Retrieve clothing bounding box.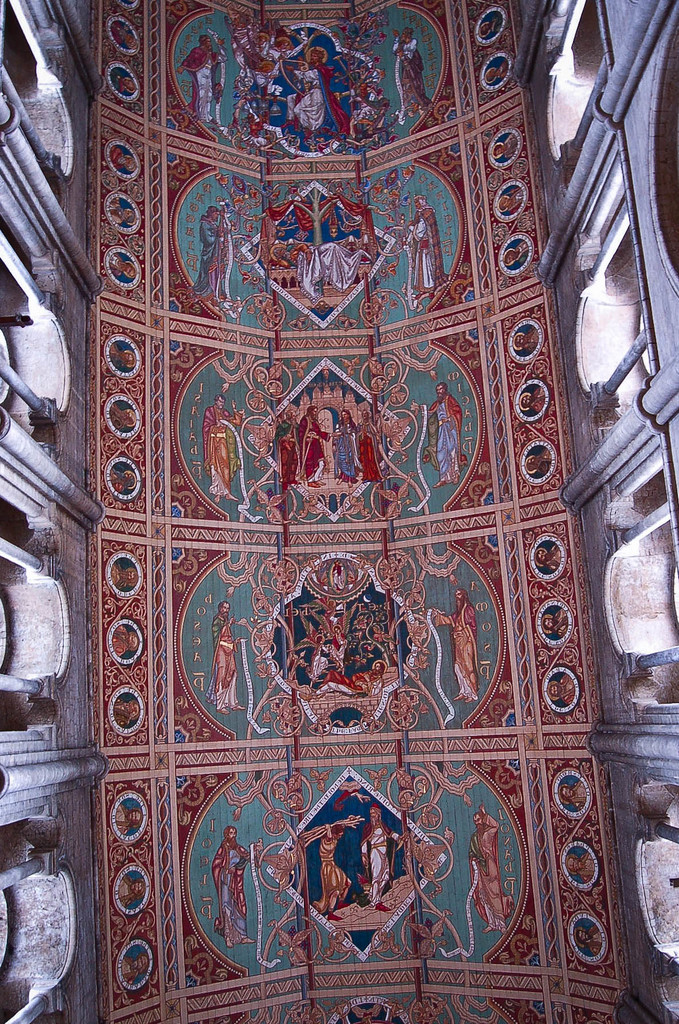
Bounding box: left=272, top=420, right=293, bottom=490.
